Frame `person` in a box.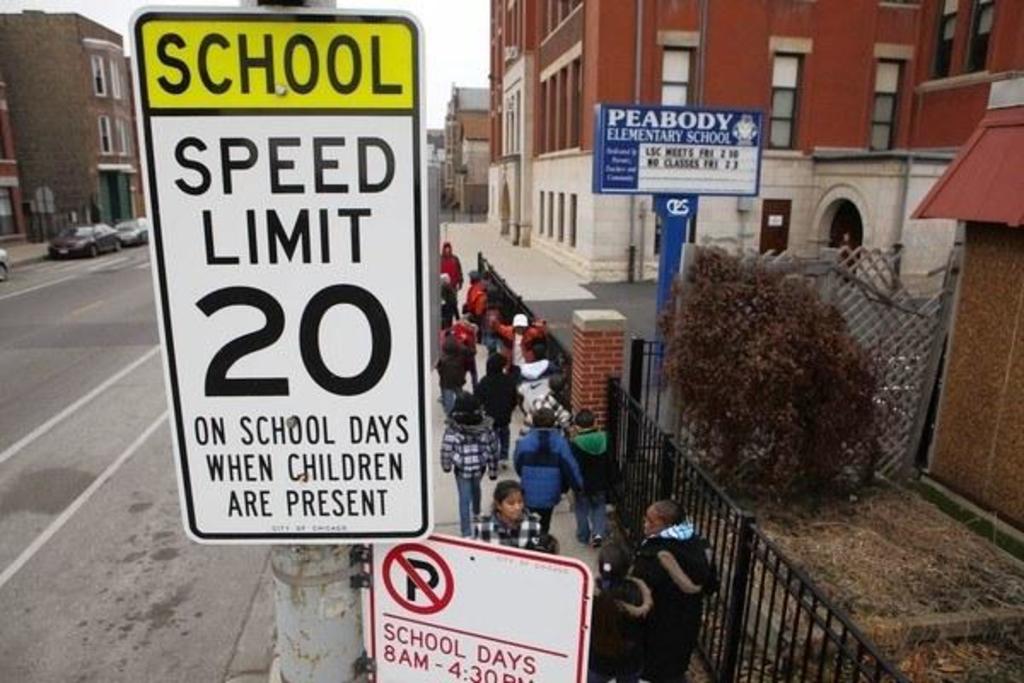
select_region(587, 538, 649, 681).
